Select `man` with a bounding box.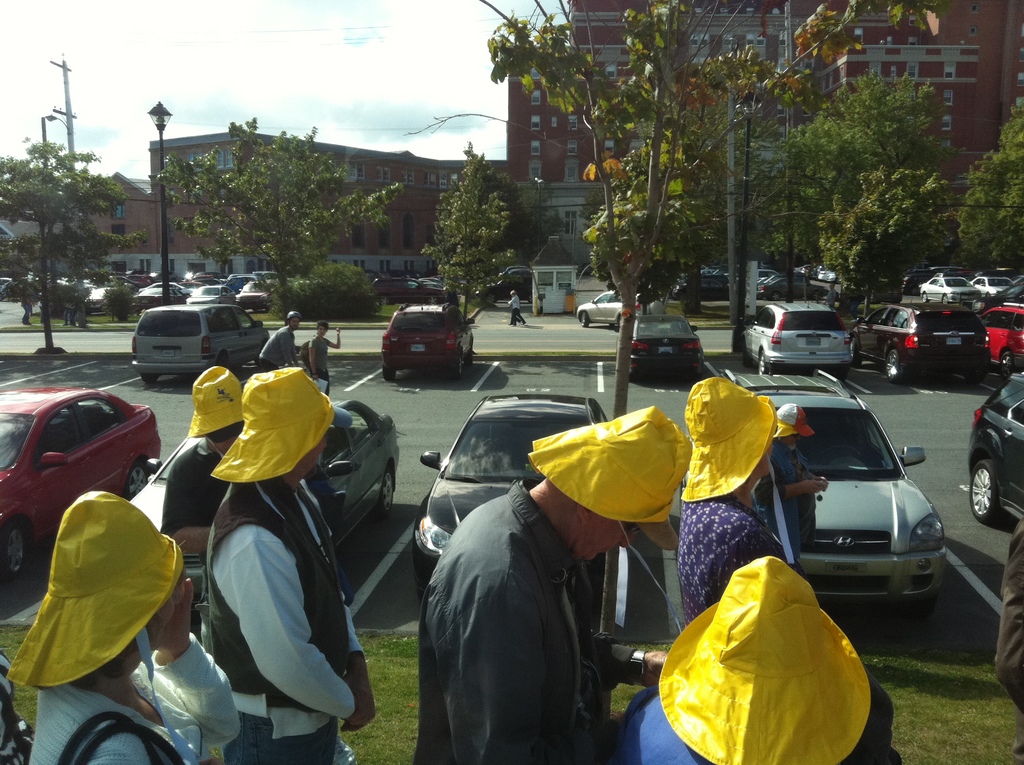
select_region(750, 399, 829, 575).
